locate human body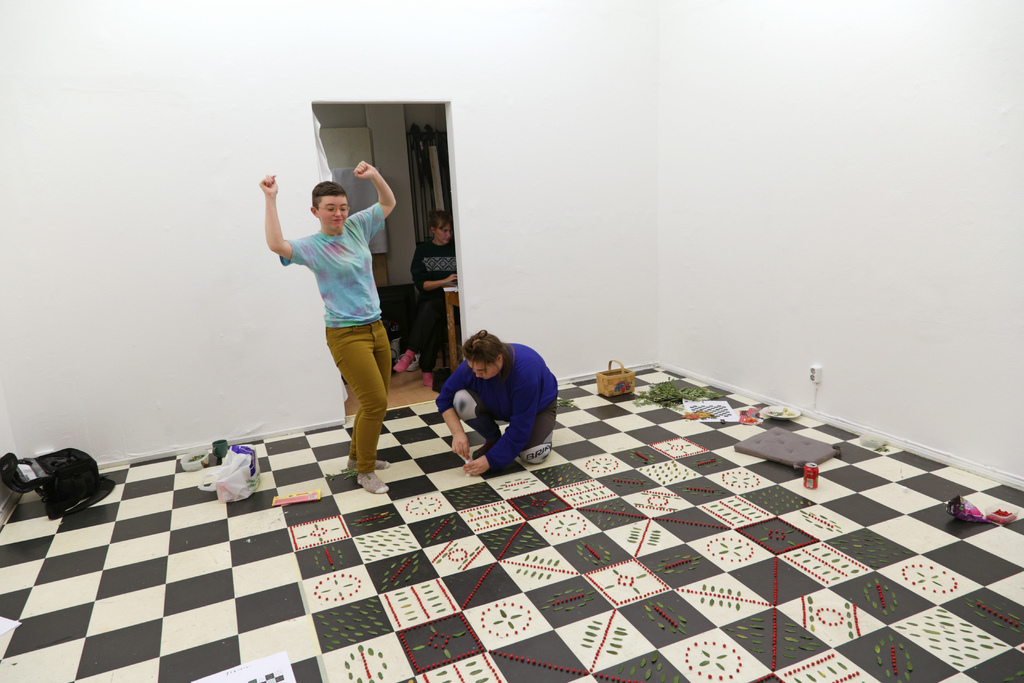
393:202:476:393
